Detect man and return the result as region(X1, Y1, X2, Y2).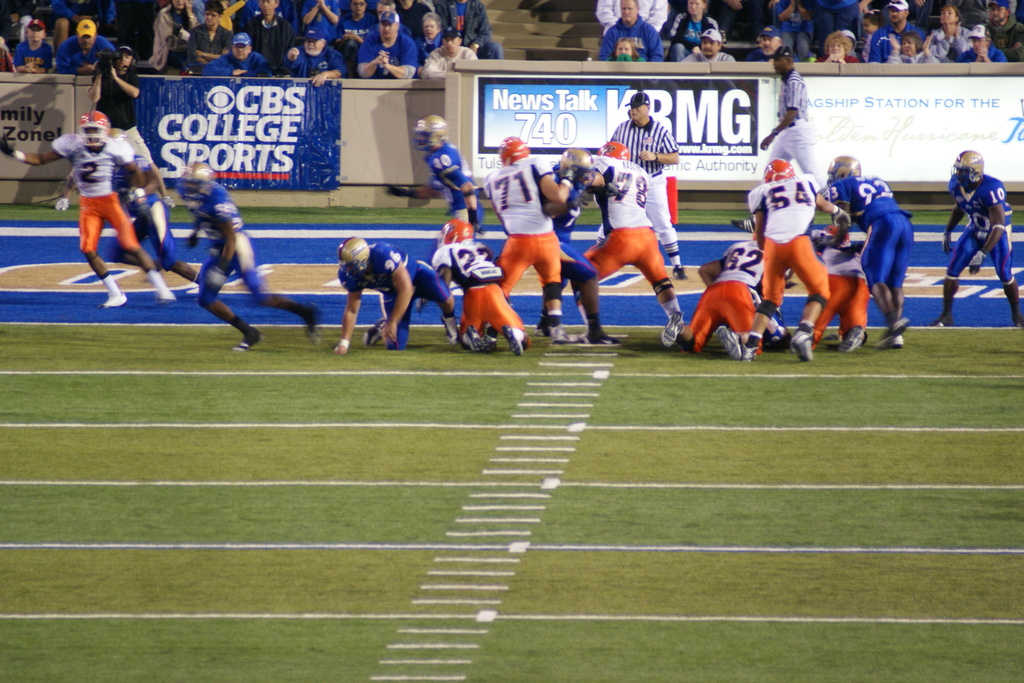
region(54, 47, 141, 210).
